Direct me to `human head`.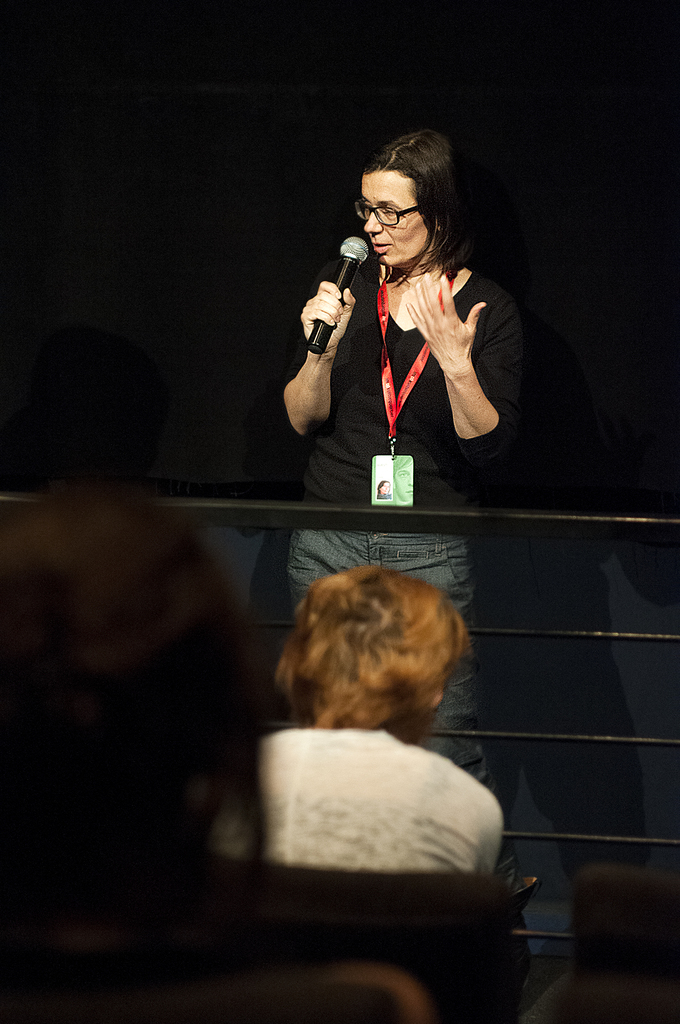
Direction: locate(348, 127, 471, 271).
